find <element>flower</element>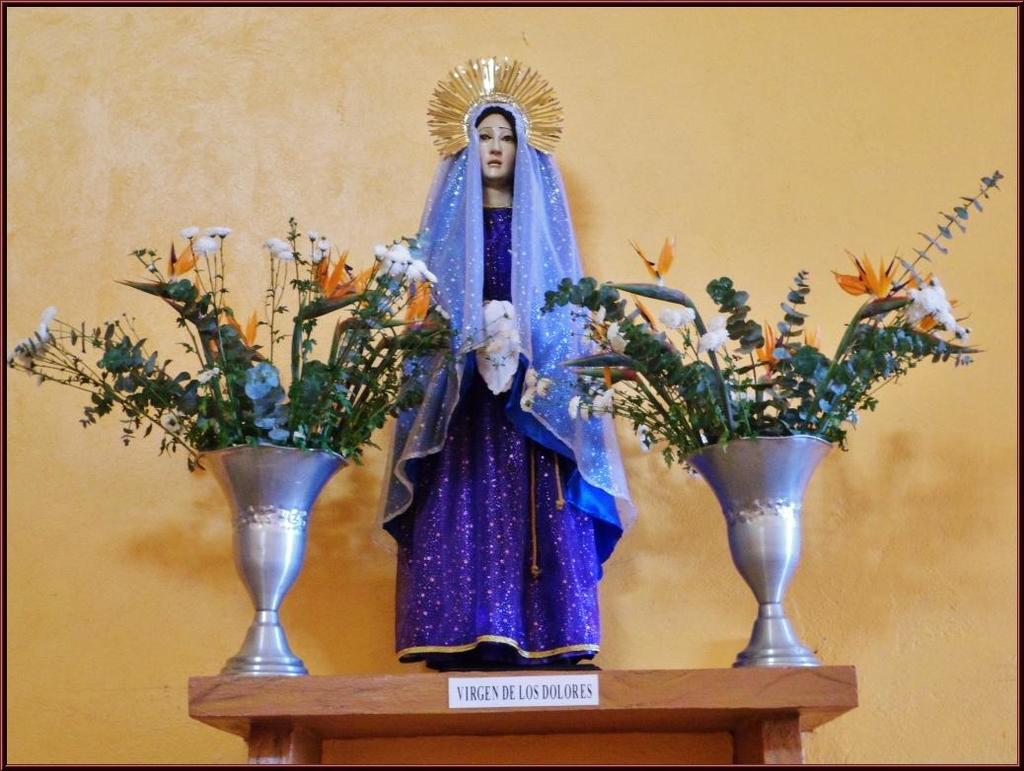
bbox=[312, 248, 372, 295]
